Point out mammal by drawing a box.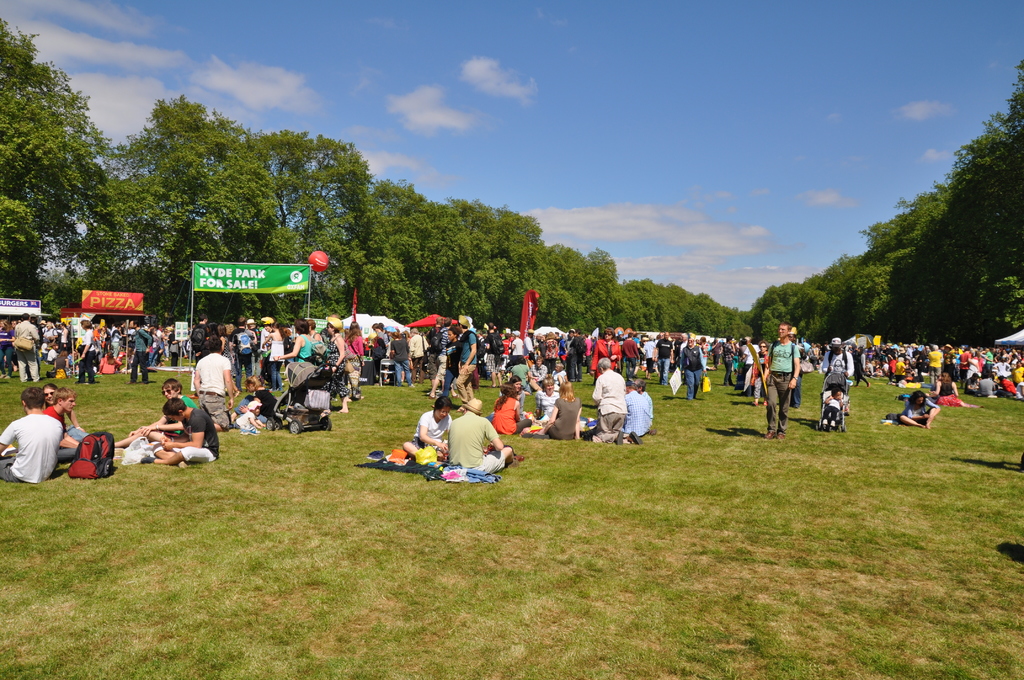
x1=0 y1=386 x2=63 y2=486.
